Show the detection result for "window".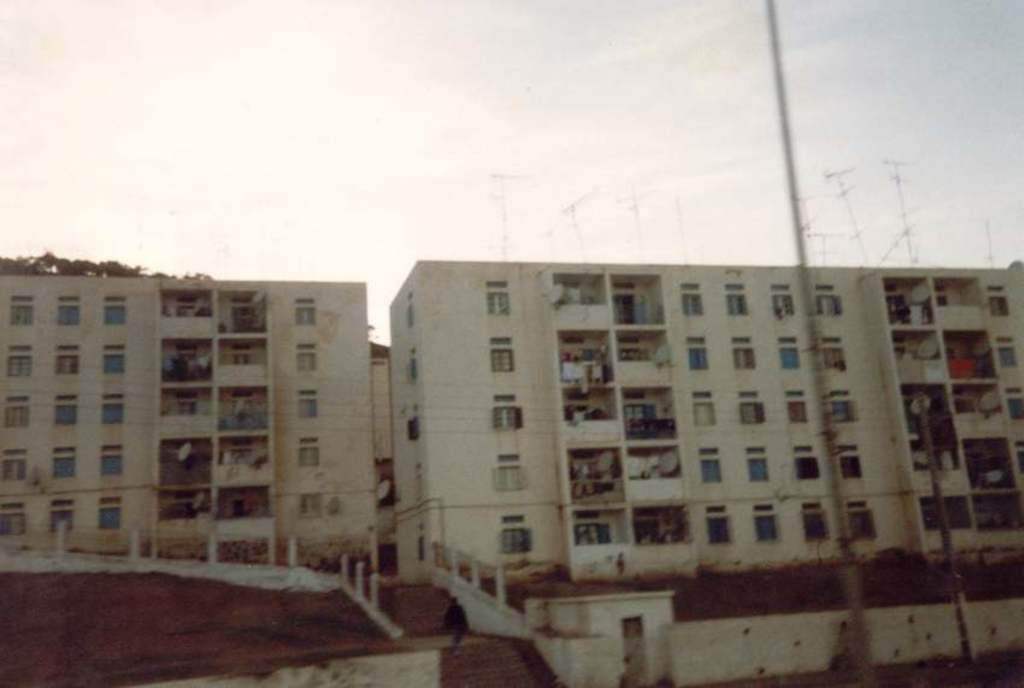
locate(60, 355, 76, 369).
